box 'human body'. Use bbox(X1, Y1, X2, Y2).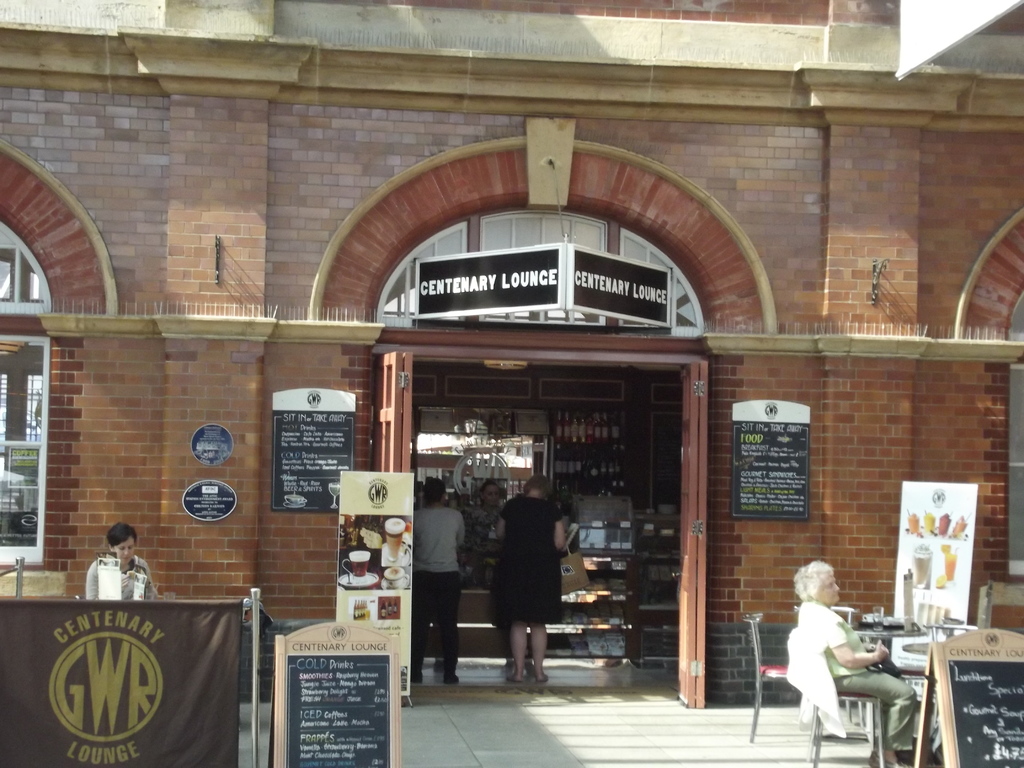
bbox(412, 503, 468, 685).
